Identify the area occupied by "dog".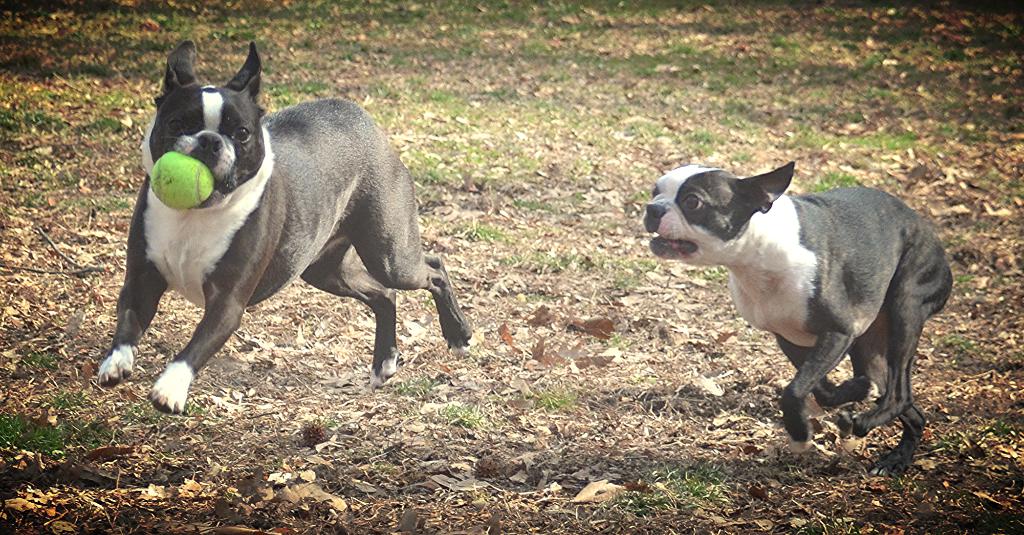
Area: 640 162 955 484.
